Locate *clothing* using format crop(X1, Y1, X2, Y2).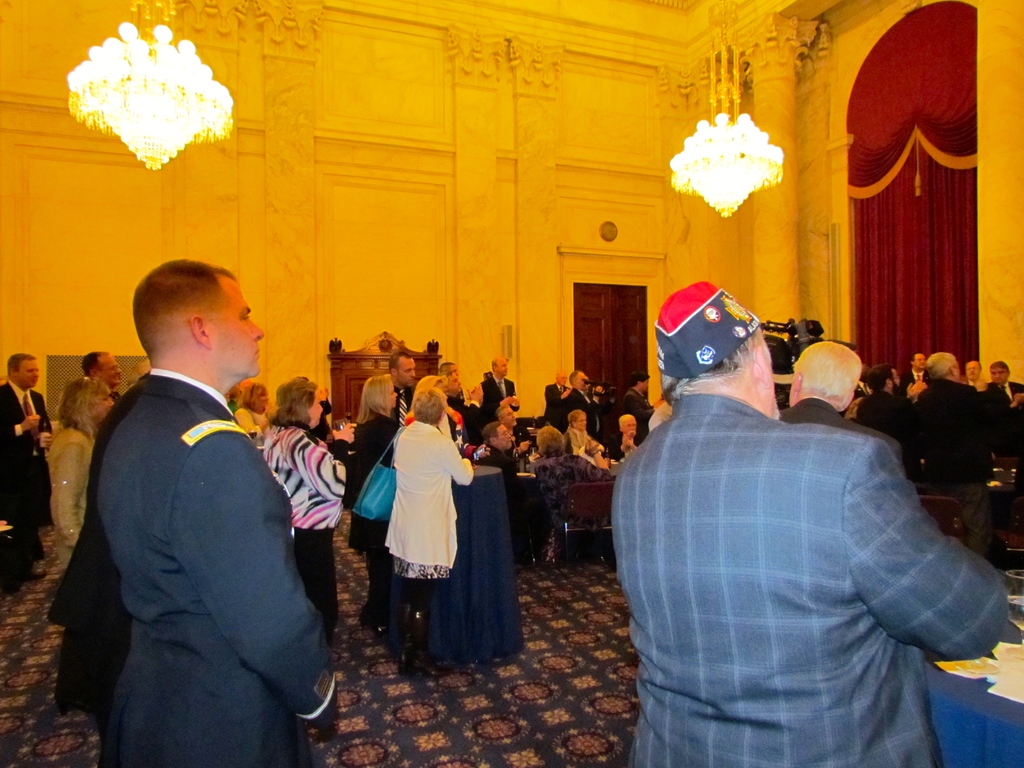
crop(38, 367, 149, 710).
